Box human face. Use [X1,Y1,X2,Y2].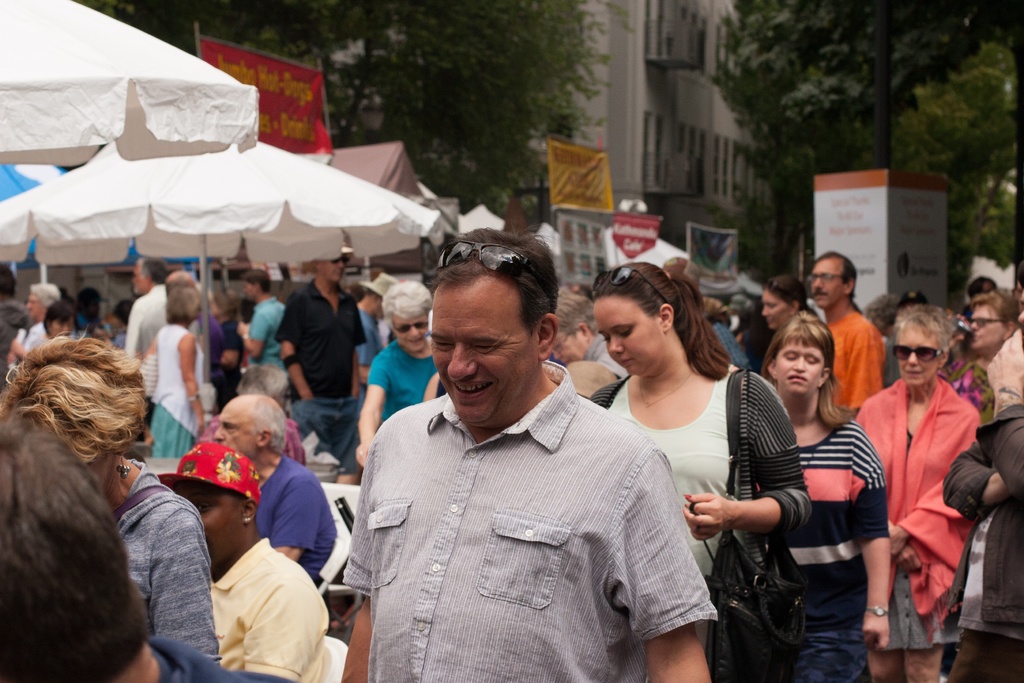
[394,313,428,355].
